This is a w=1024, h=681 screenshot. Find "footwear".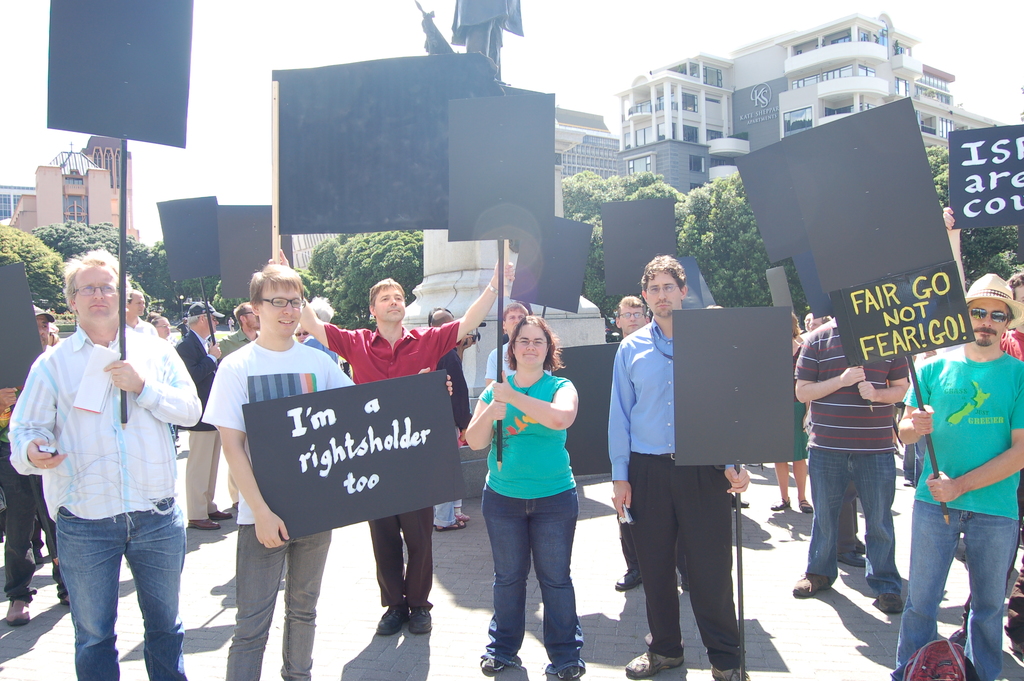
Bounding box: 557, 666, 580, 680.
